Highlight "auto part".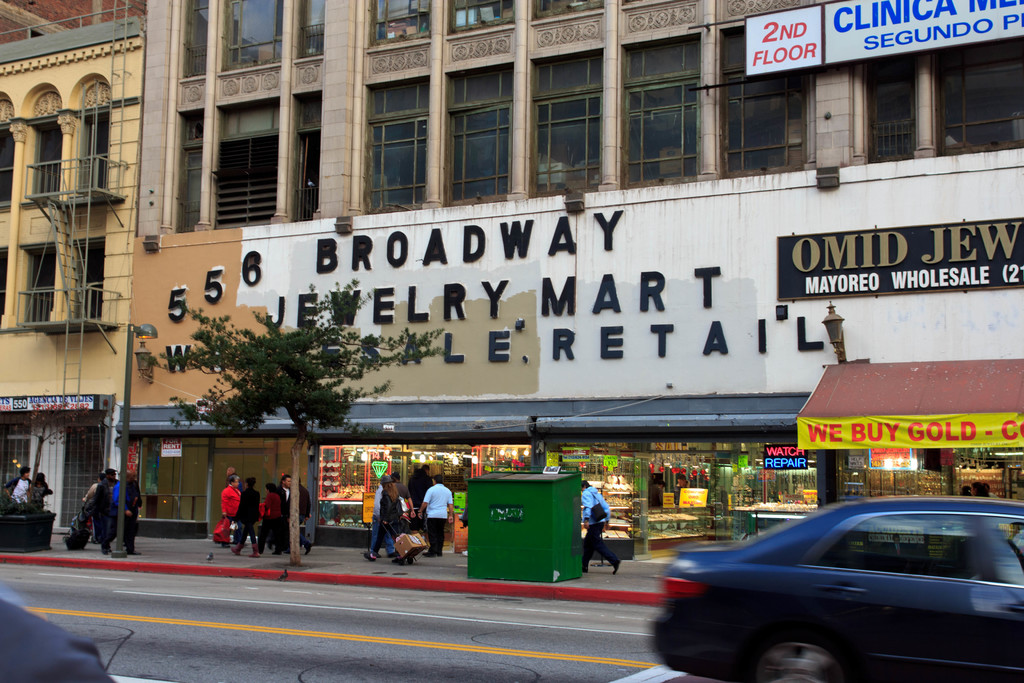
Highlighted region: 740,623,865,682.
